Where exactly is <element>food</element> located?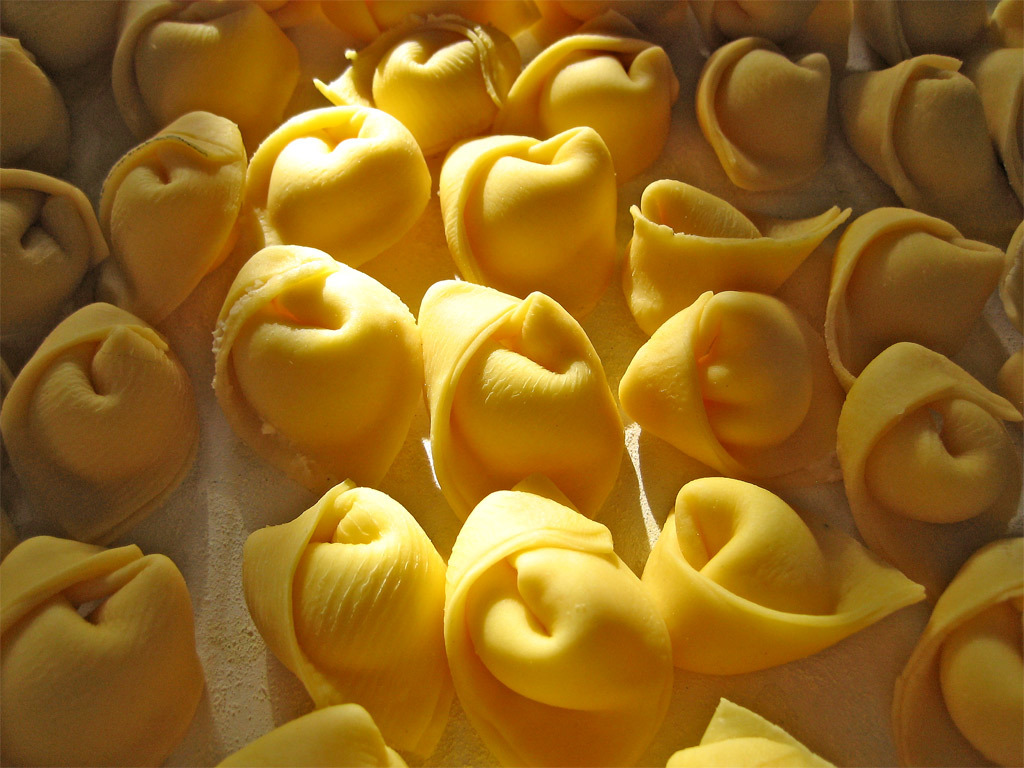
Its bounding box is detection(696, 33, 832, 194).
